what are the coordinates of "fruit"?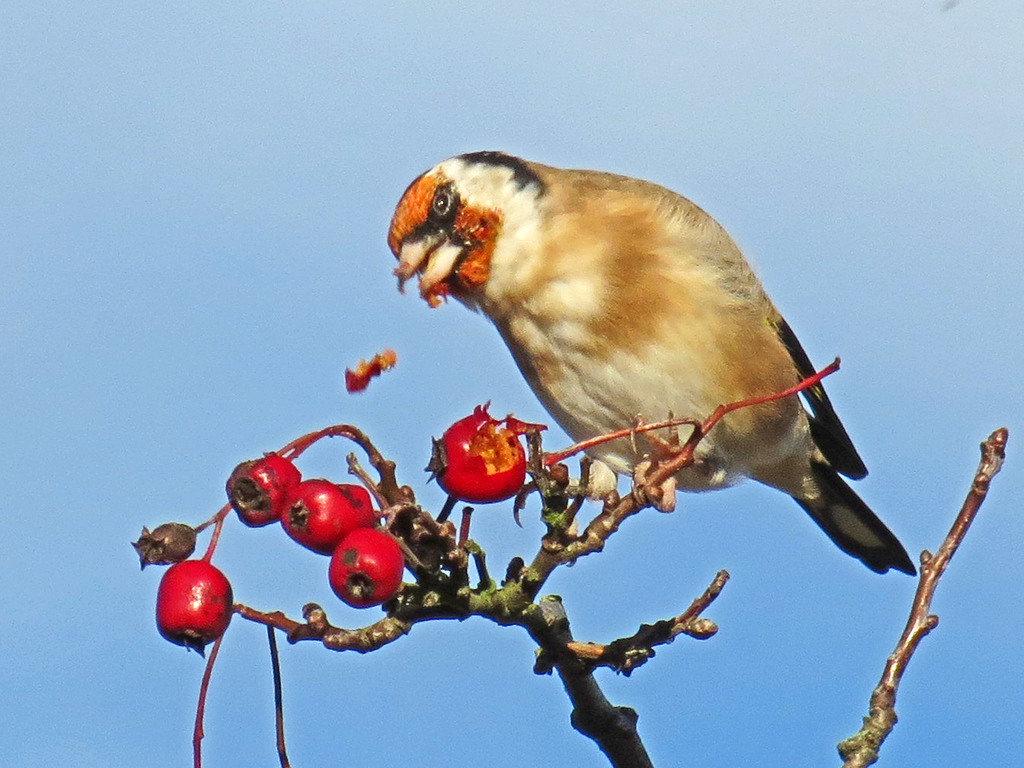
box=[438, 406, 531, 506].
